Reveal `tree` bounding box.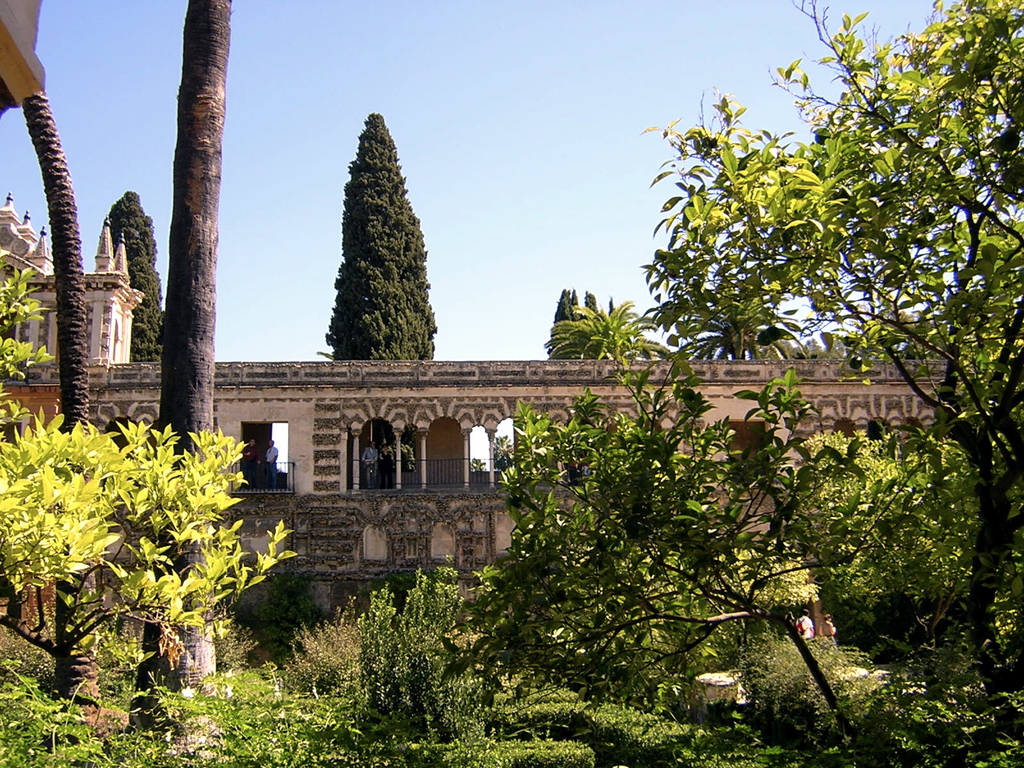
Revealed: x1=102 y1=188 x2=169 y2=362.
